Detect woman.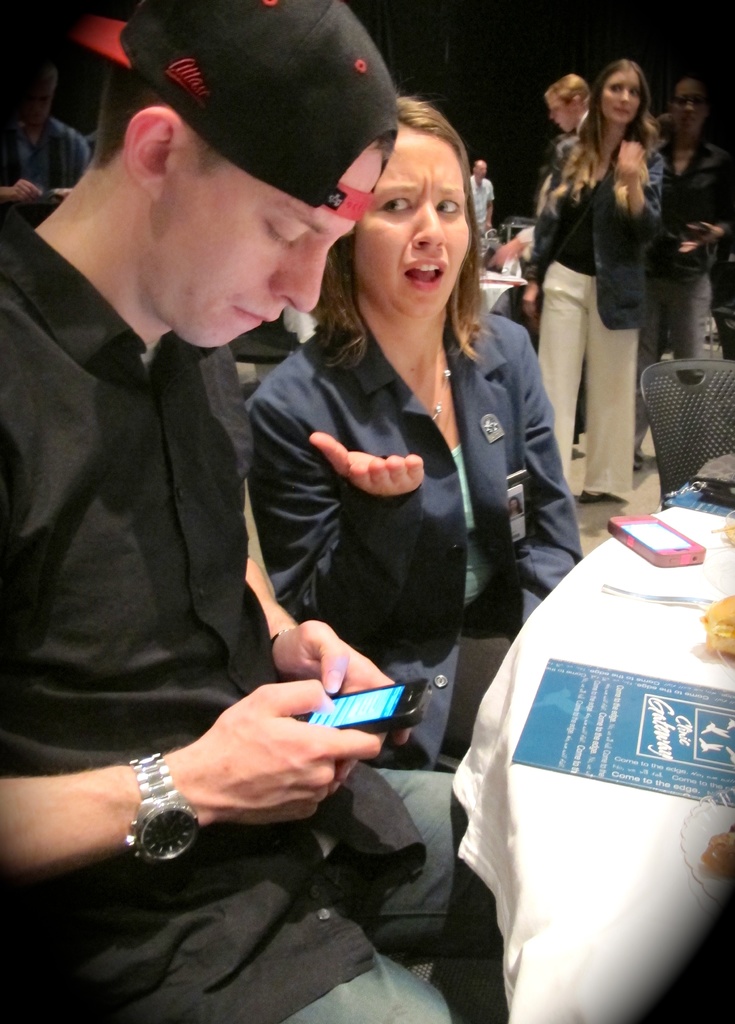
Detected at (659, 68, 732, 376).
